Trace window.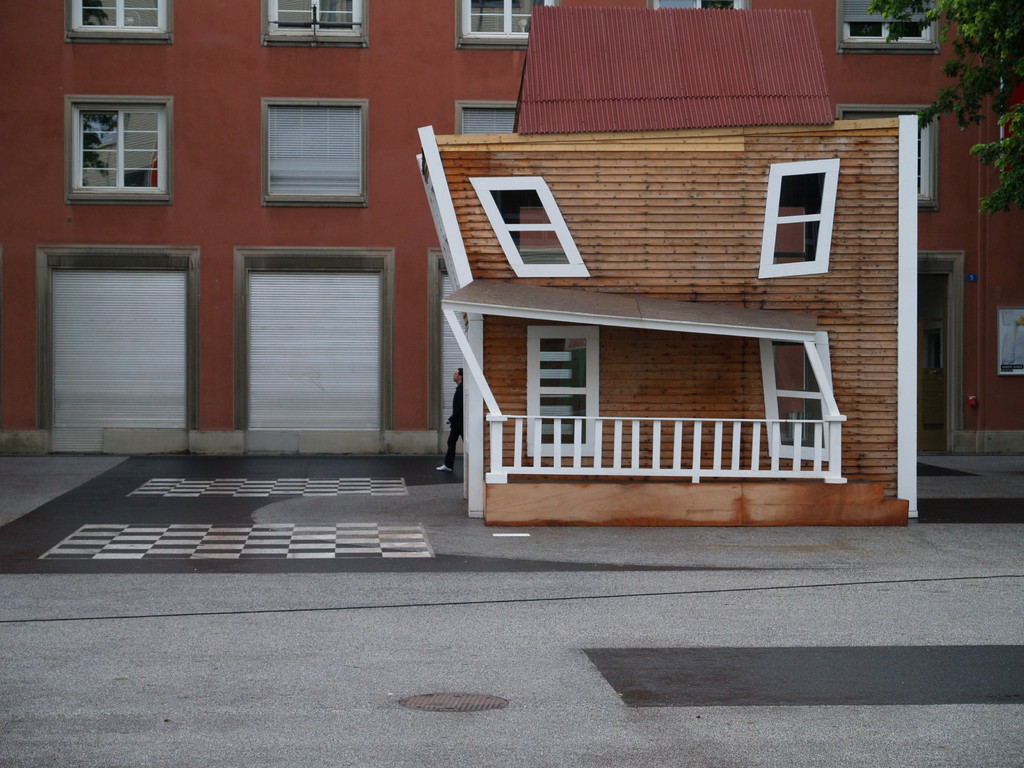
Traced to (left=465, top=171, right=584, bottom=278).
